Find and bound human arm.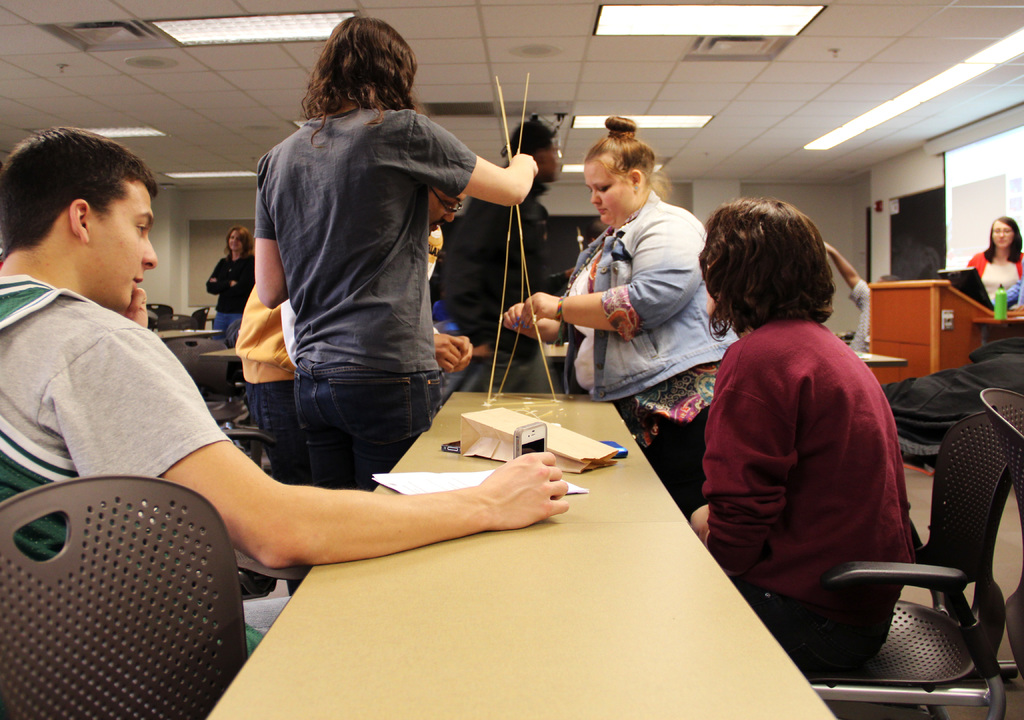
Bound: (254,175,287,310).
